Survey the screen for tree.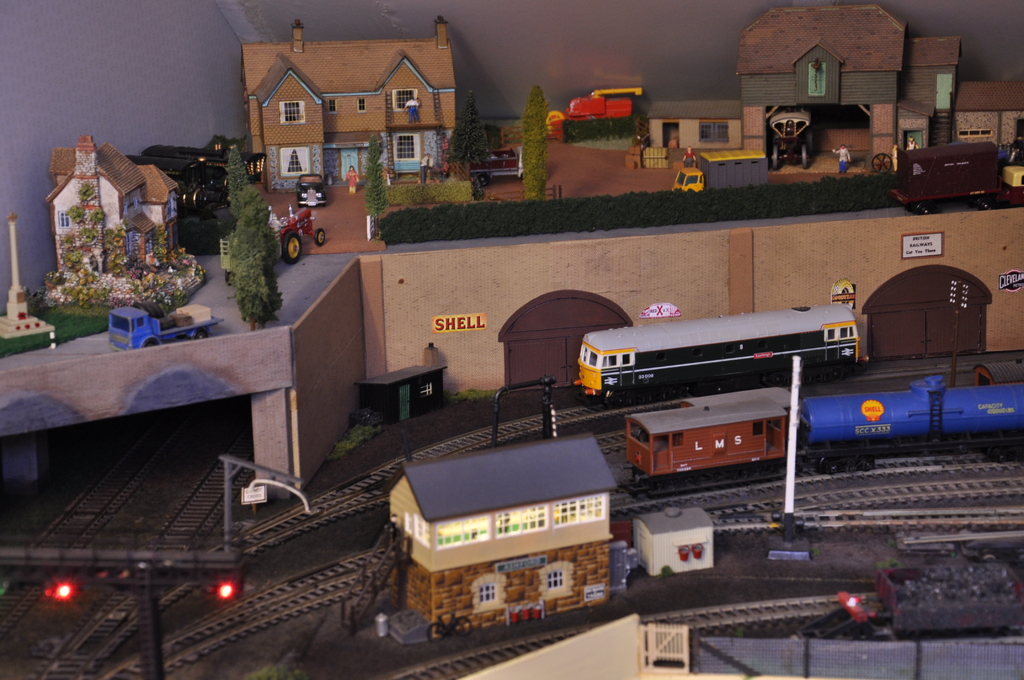
Survey found: {"left": 240, "top": 186, "right": 271, "bottom": 225}.
